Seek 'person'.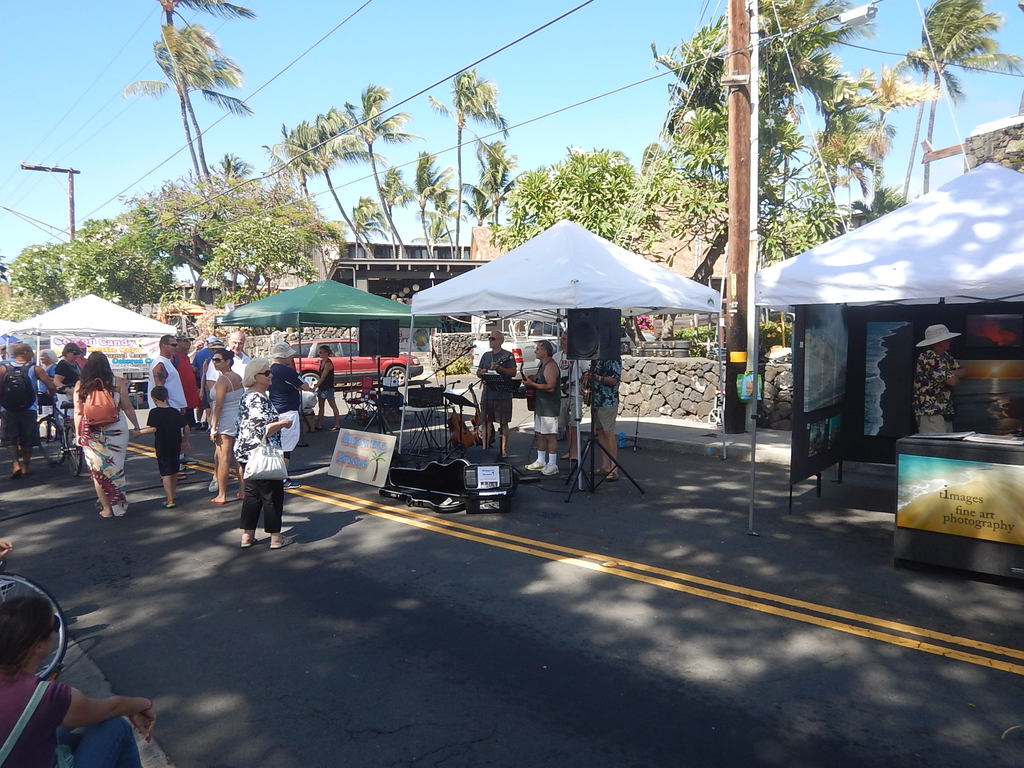
left=267, top=341, right=310, bottom=489.
